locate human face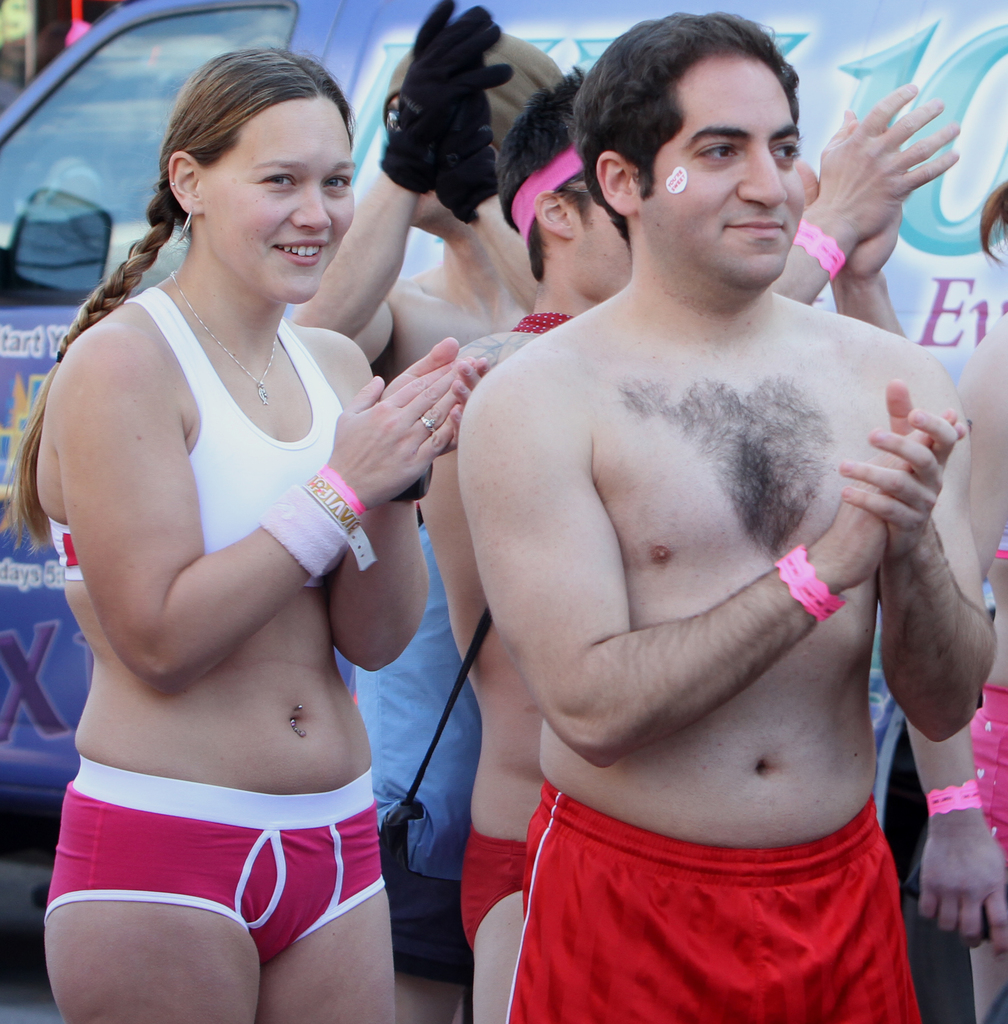
bbox(576, 177, 630, 301)
